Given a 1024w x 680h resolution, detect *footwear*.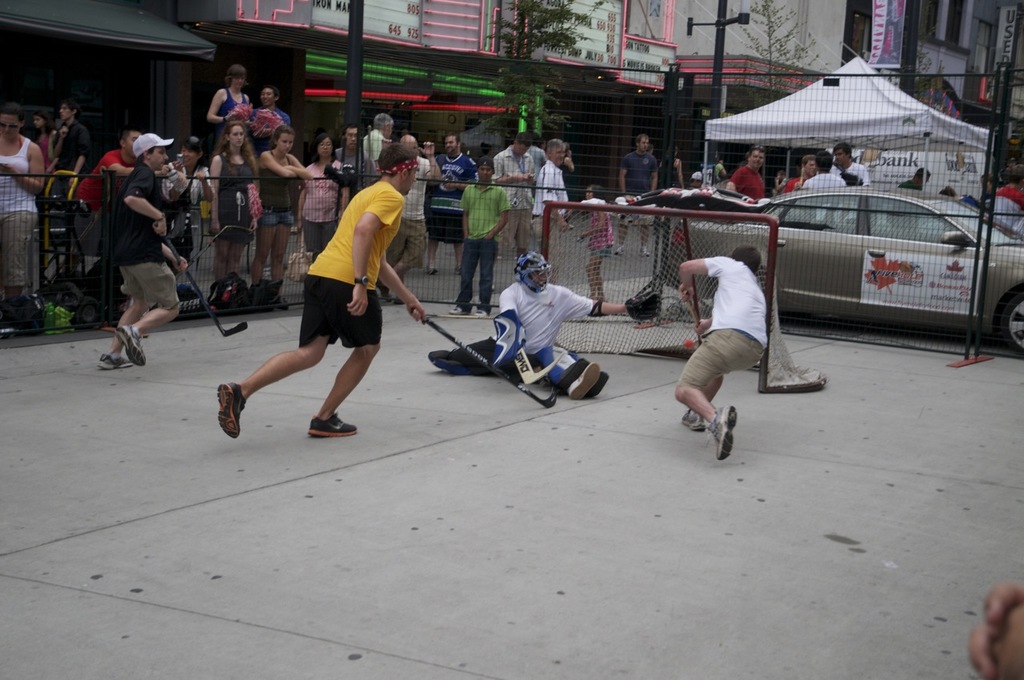
{"left": 470, "top": 308, "right": 490, "bottom": 318}.
